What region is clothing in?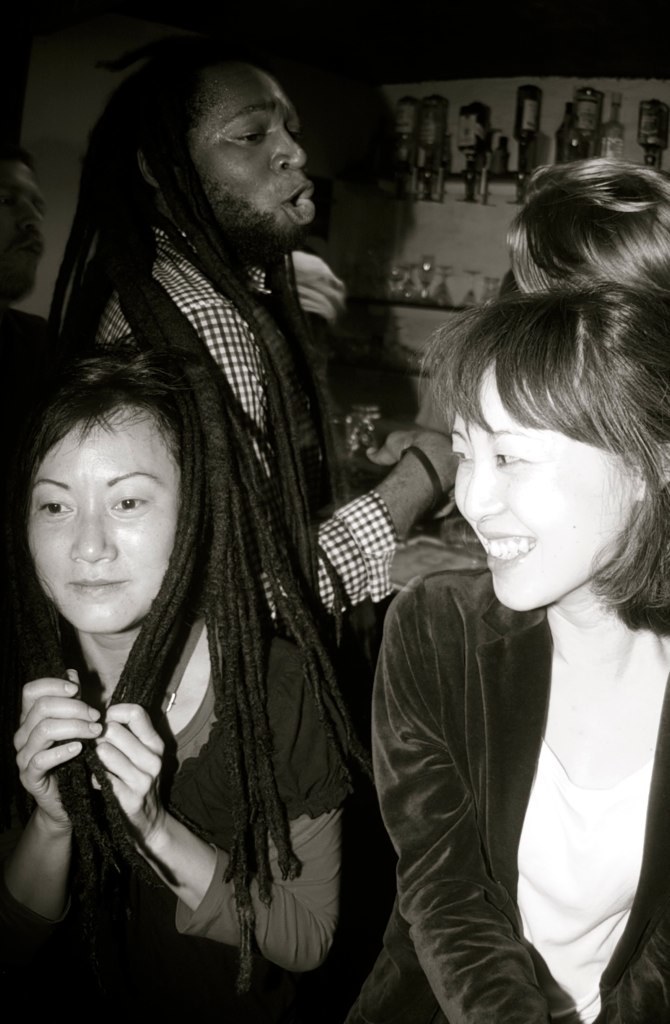
0,611,358,1023.
